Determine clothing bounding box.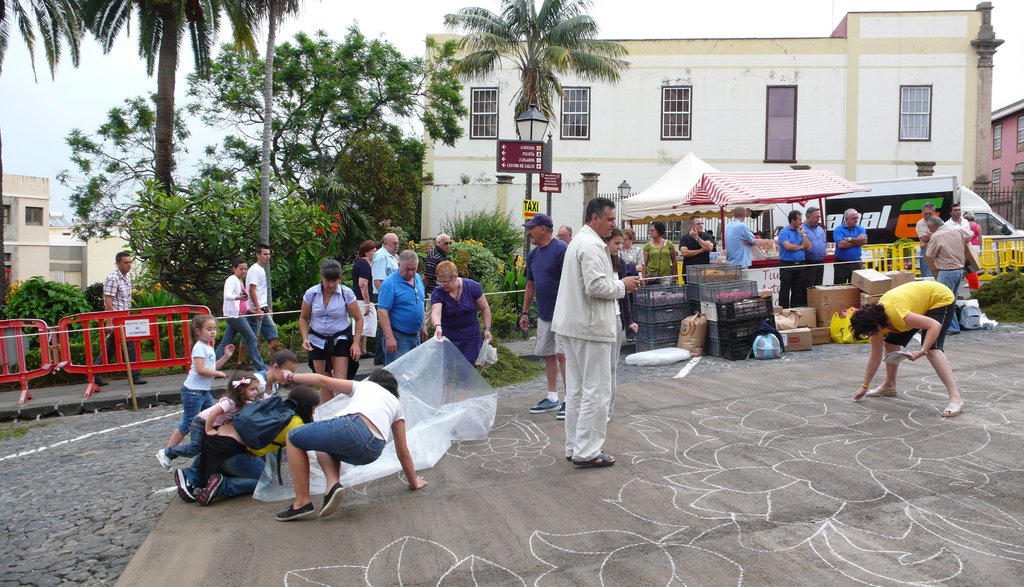
Determined: BBox(925, 220, 972, 335).
